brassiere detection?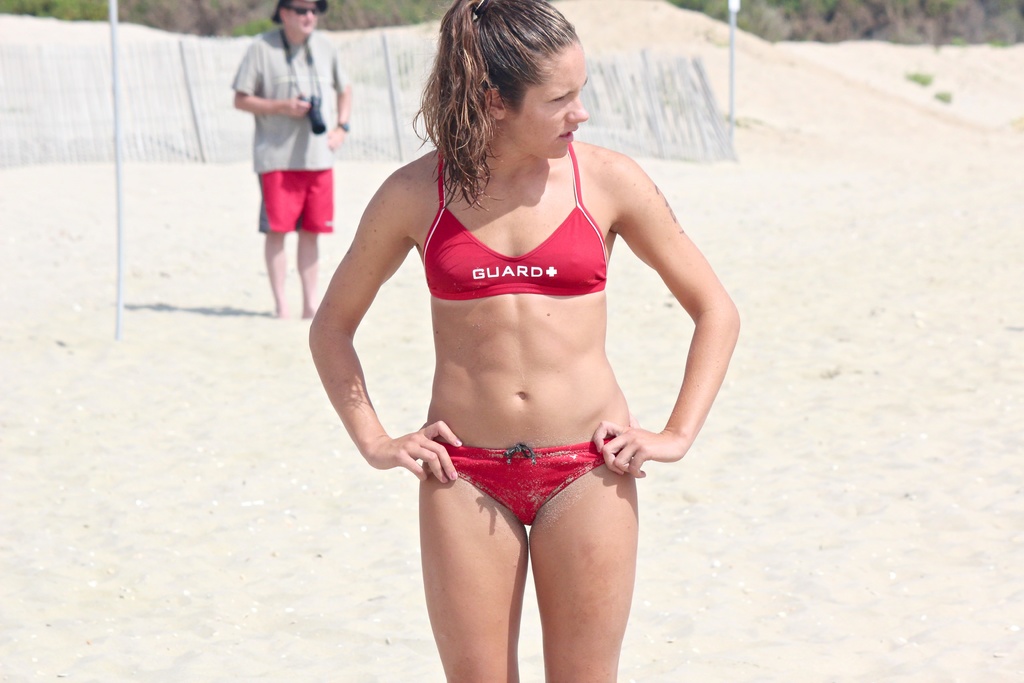
421, 138, 607, 304
